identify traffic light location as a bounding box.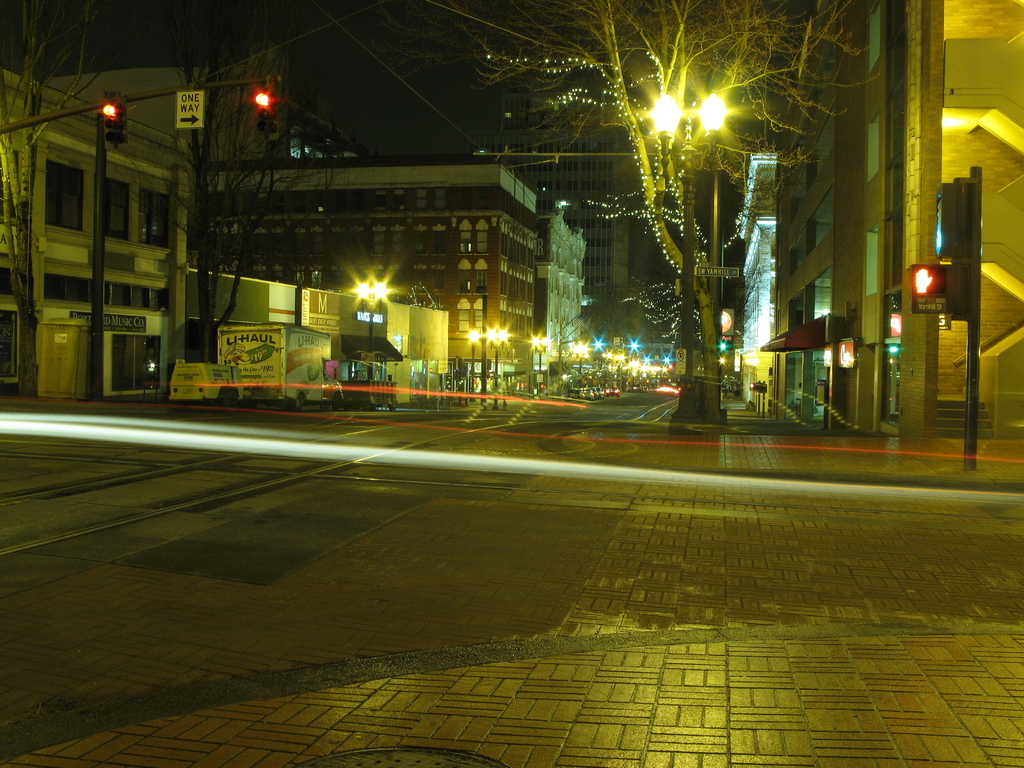
left=258, top=79, right=279, bottom=140.
